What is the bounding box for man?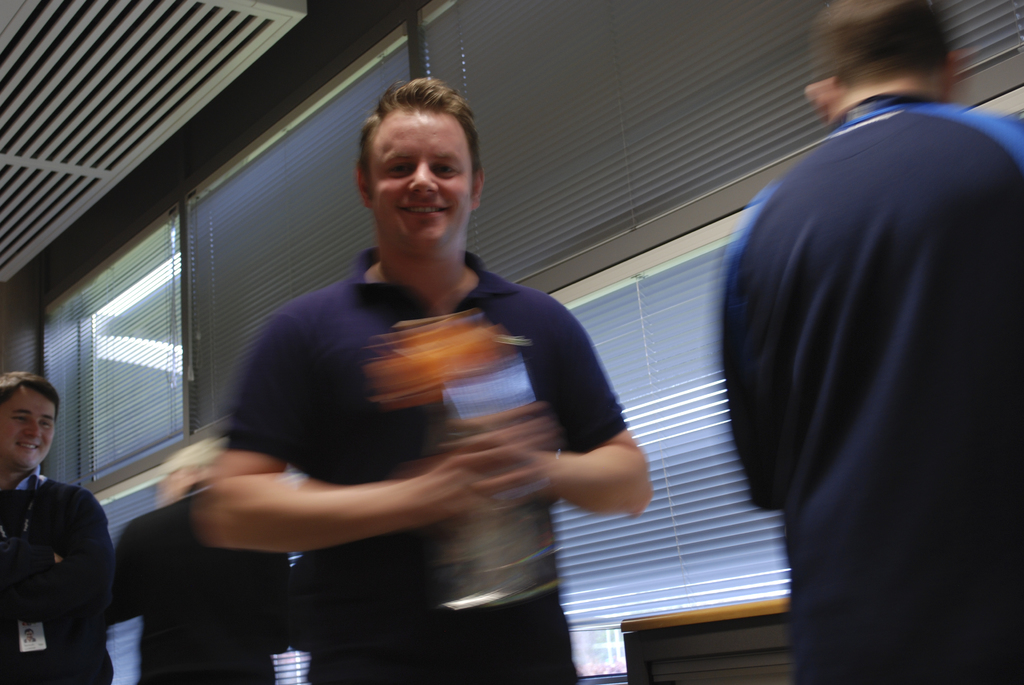
0:370:115:684.
